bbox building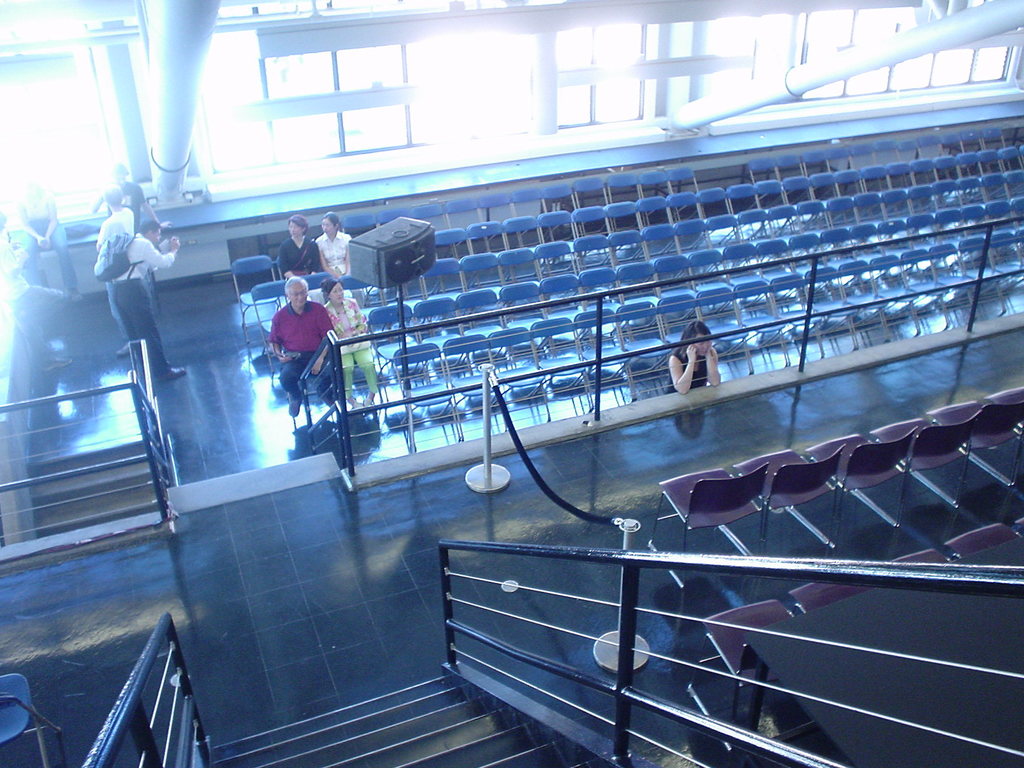
(left=0, top=0, right=1023, bottom=767)
